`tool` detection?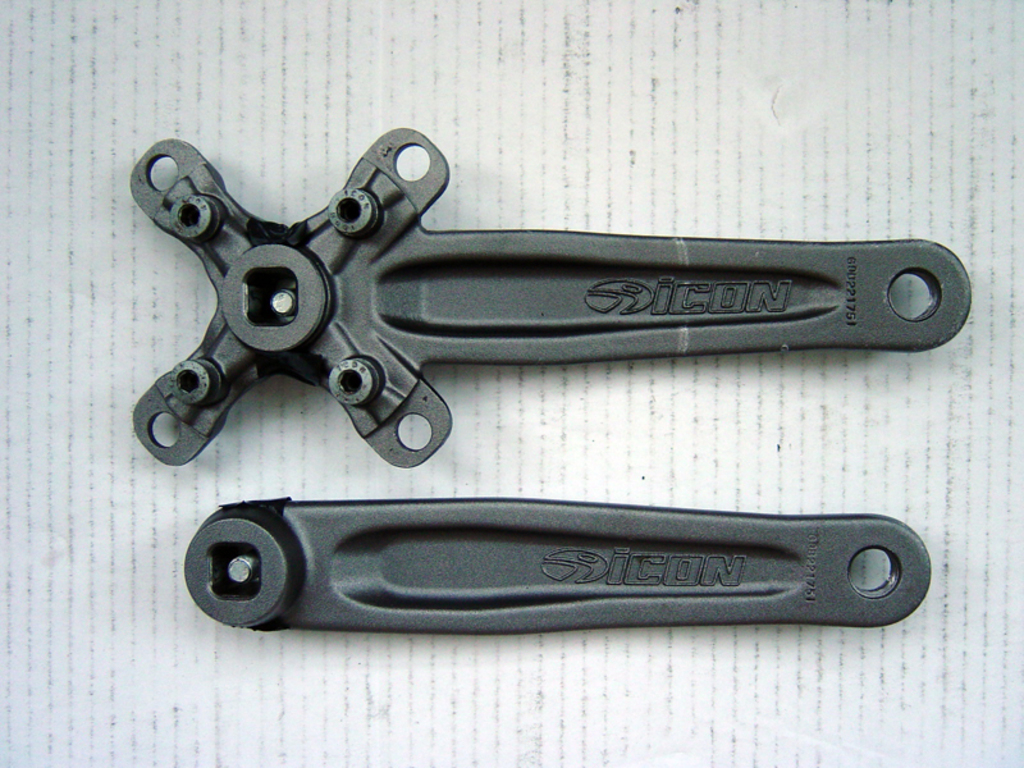
[left=119, top=113, right=924, bottom=488]
